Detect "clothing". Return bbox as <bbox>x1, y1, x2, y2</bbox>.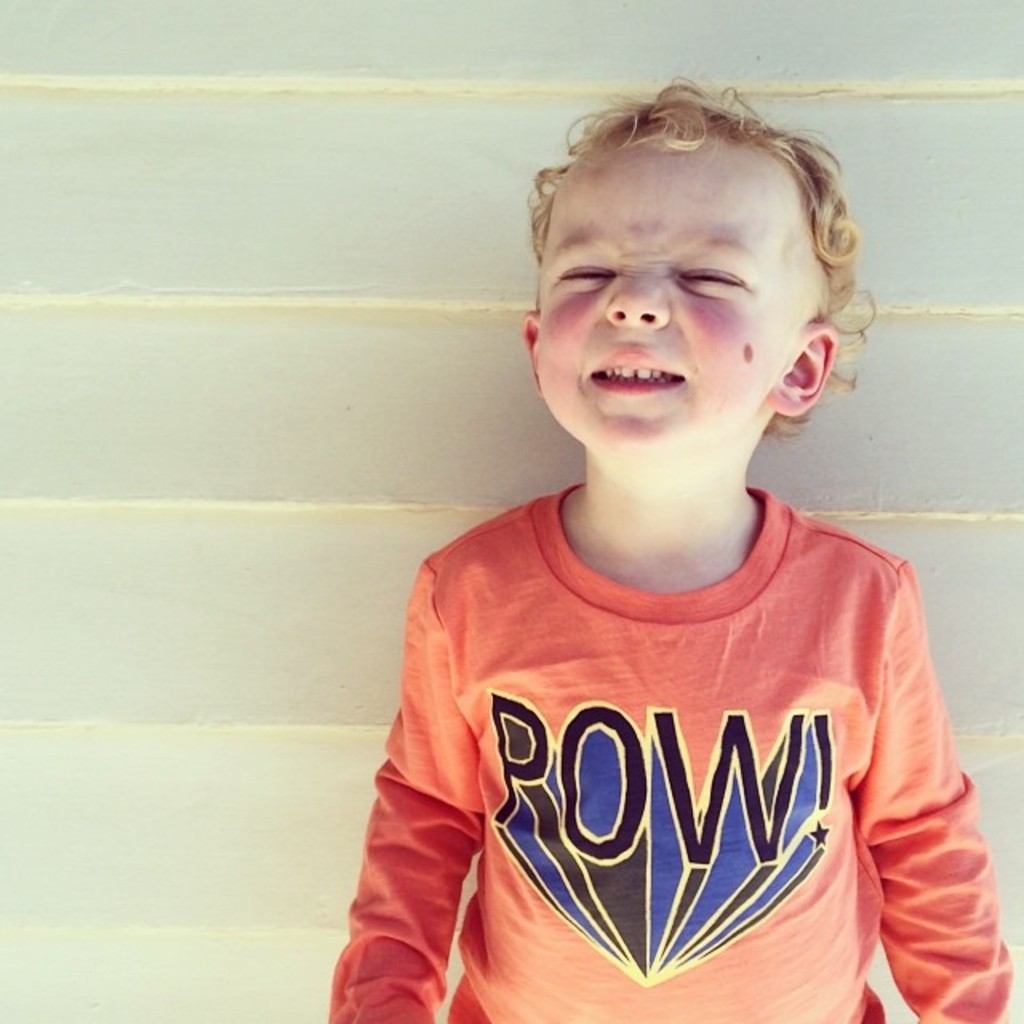
<bbox>360, 483, 981, 1003</bbox>.
